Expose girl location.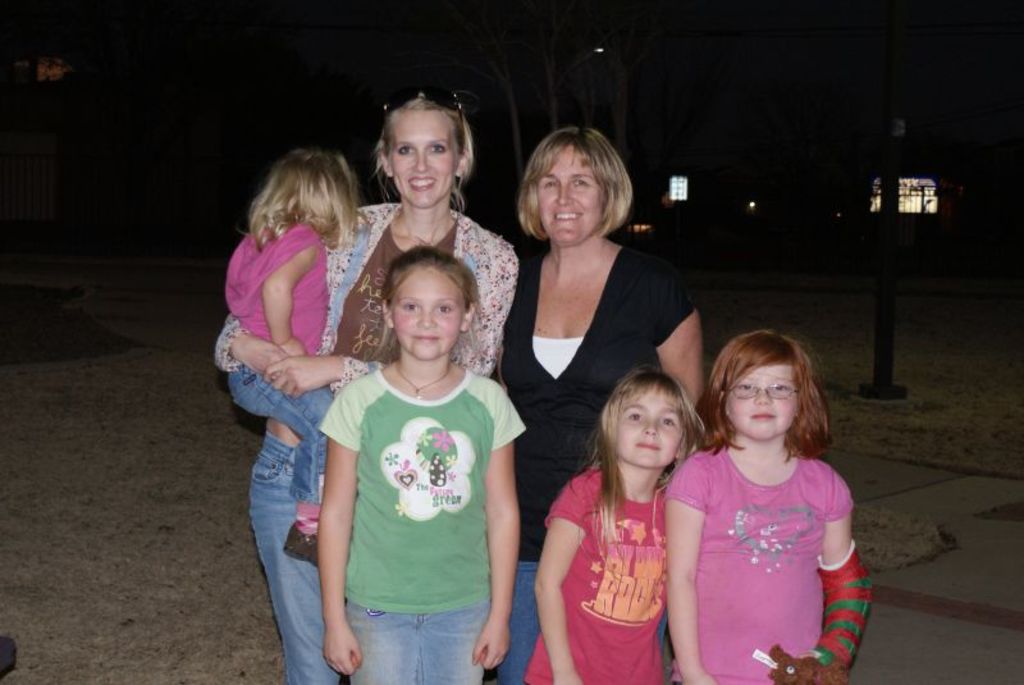
Exposed at select_region(315, 243, 529, 684).
